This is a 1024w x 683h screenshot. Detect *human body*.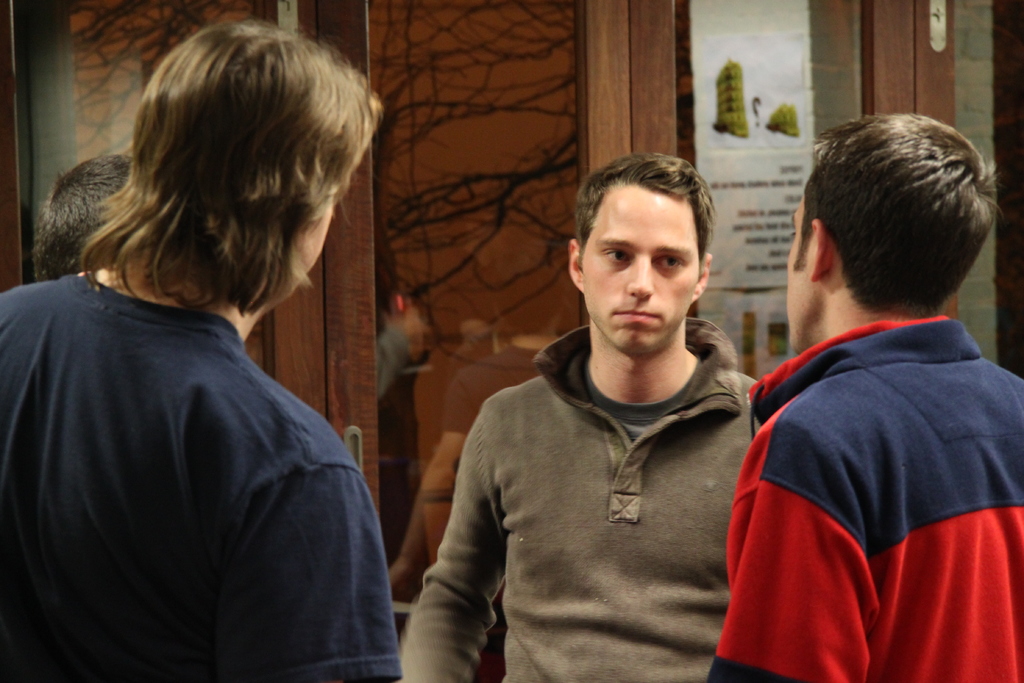
{"x1": 719, "y1": 304, "x2": 1023, "y2": 682}.
